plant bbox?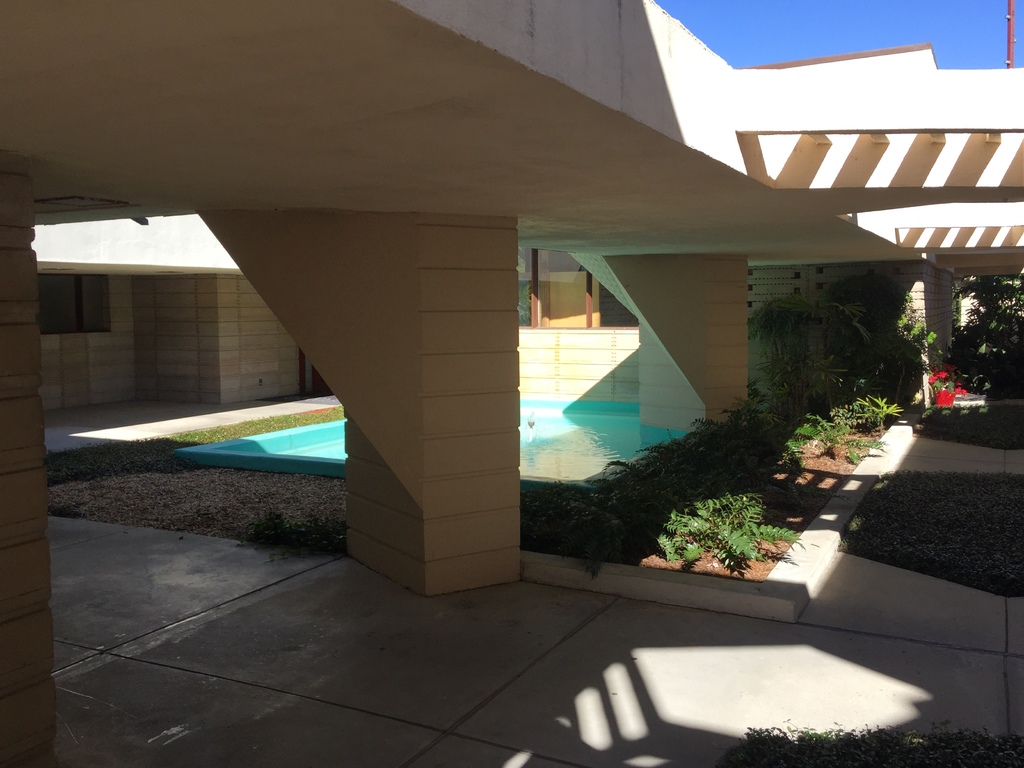
bbox=(816, 262, 953, 447)
